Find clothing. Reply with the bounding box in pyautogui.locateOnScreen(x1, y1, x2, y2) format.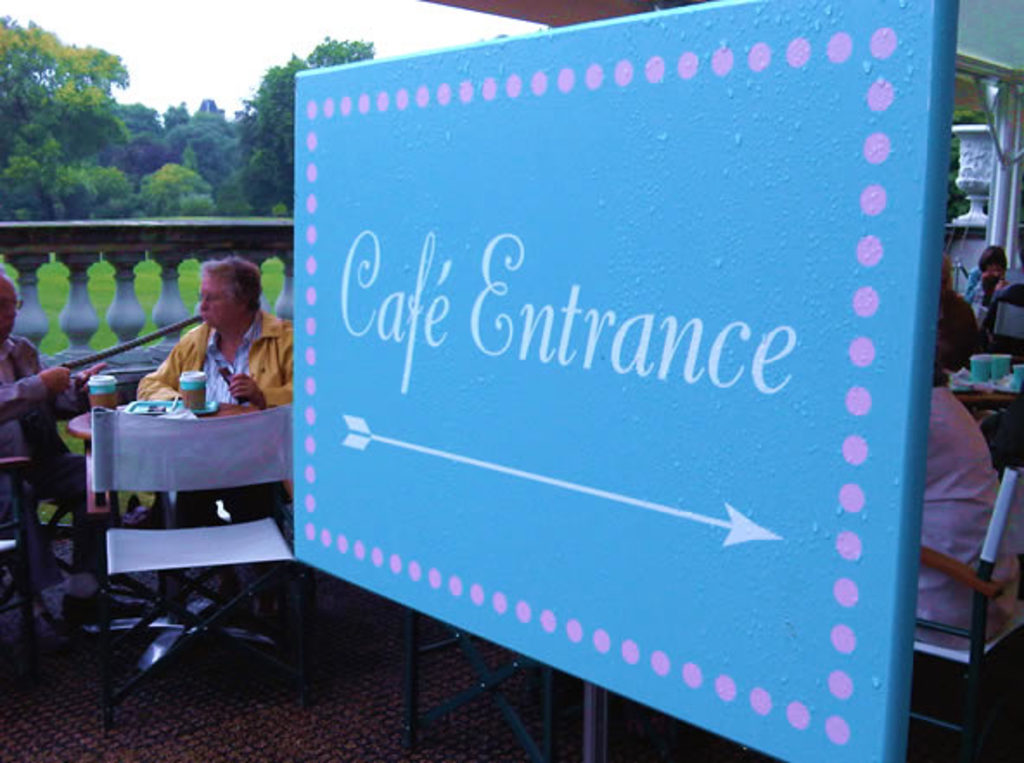
pyautogui.locateOnScreen(119, 289, 285, 426).
